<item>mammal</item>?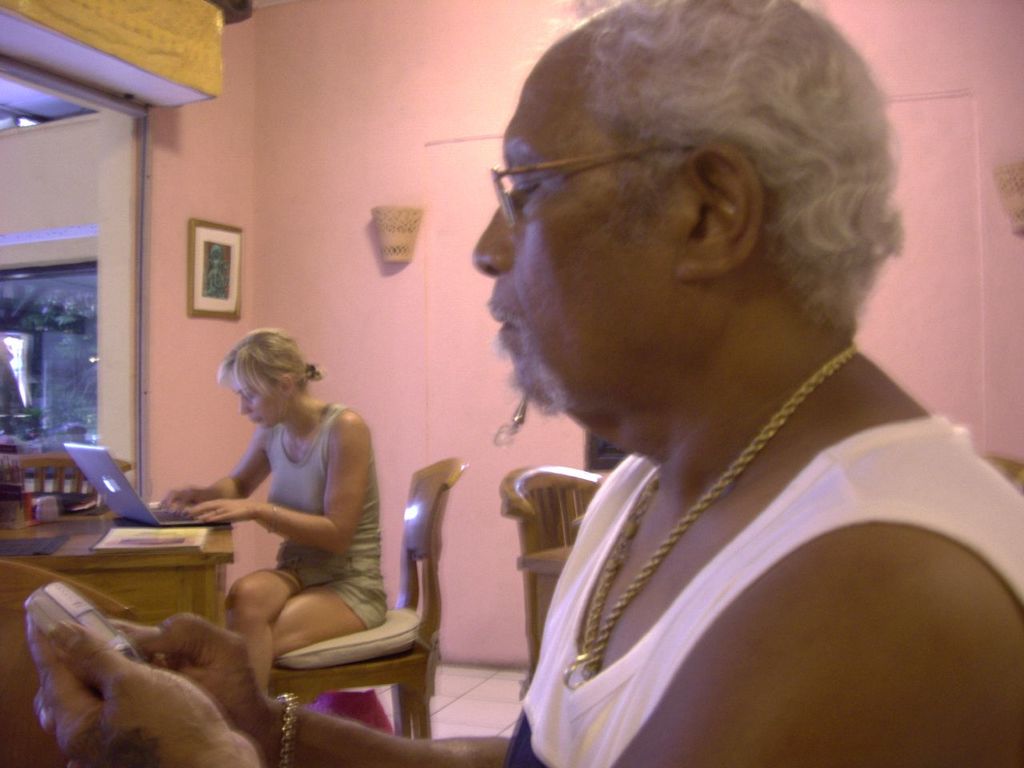
<bbox>119, 337, 382, 729</bbox>
